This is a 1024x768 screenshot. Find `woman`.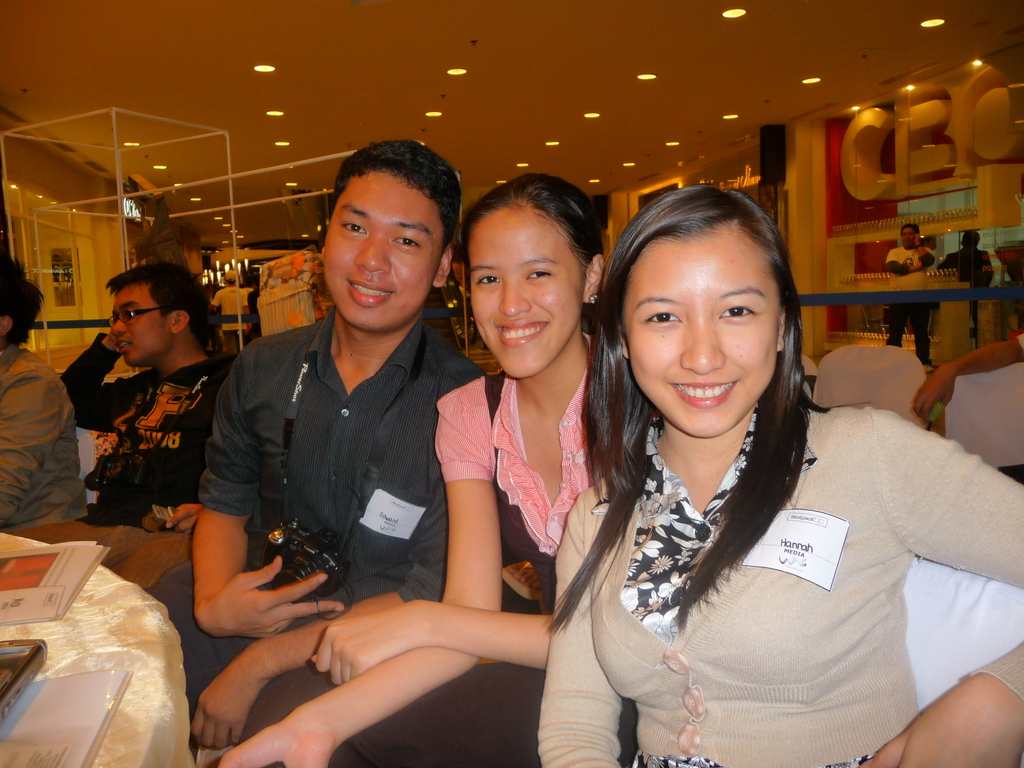
Bounding box: select_region(207, 176, 612, 767).
